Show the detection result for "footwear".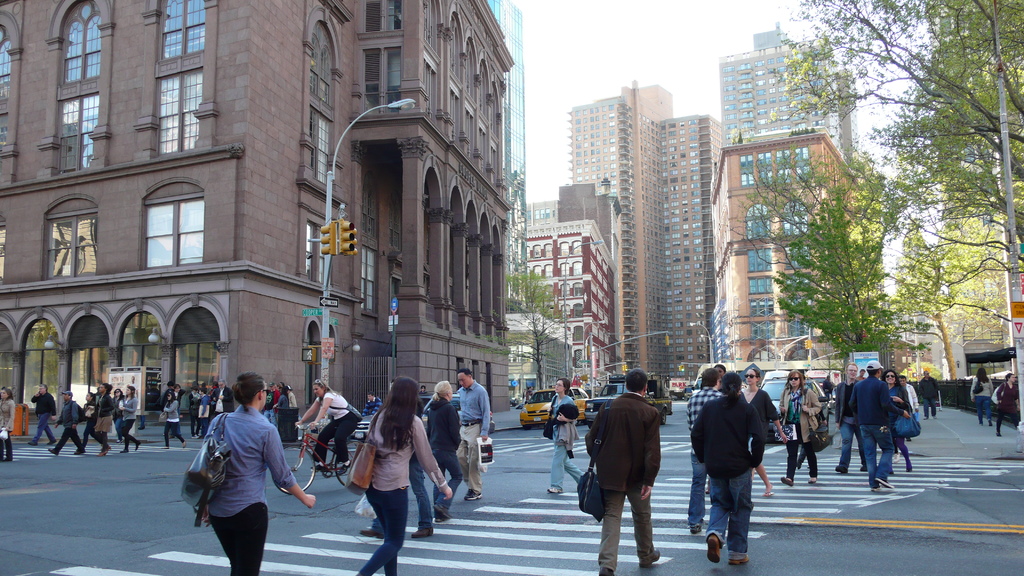
874/477/898/490.
